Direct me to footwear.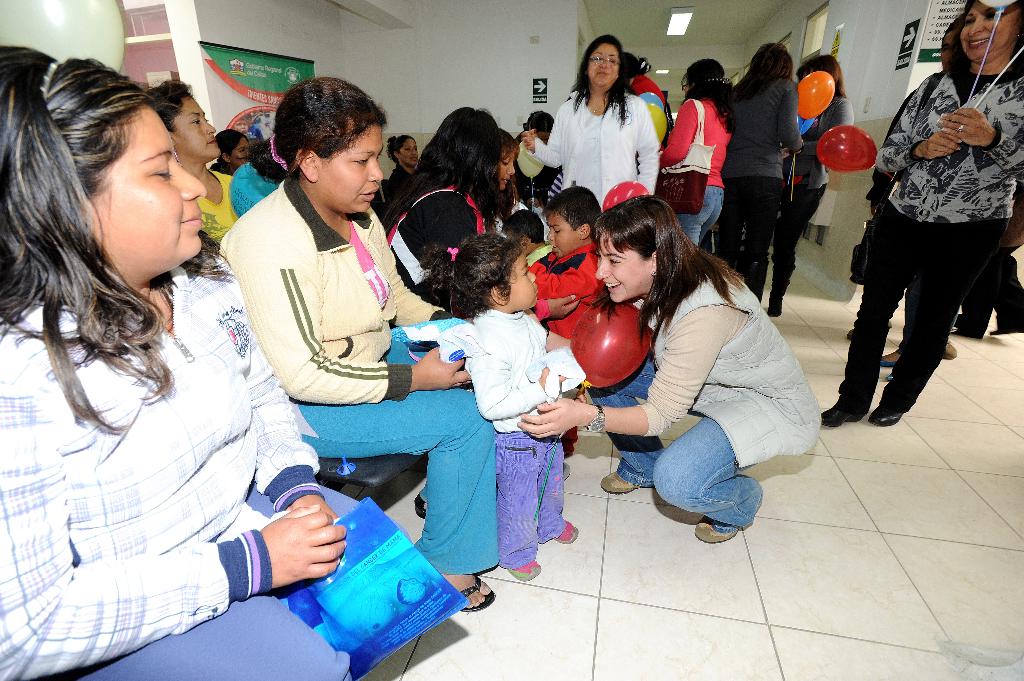
Direction: x1=412, y1=491, x2=435, y2=521.
